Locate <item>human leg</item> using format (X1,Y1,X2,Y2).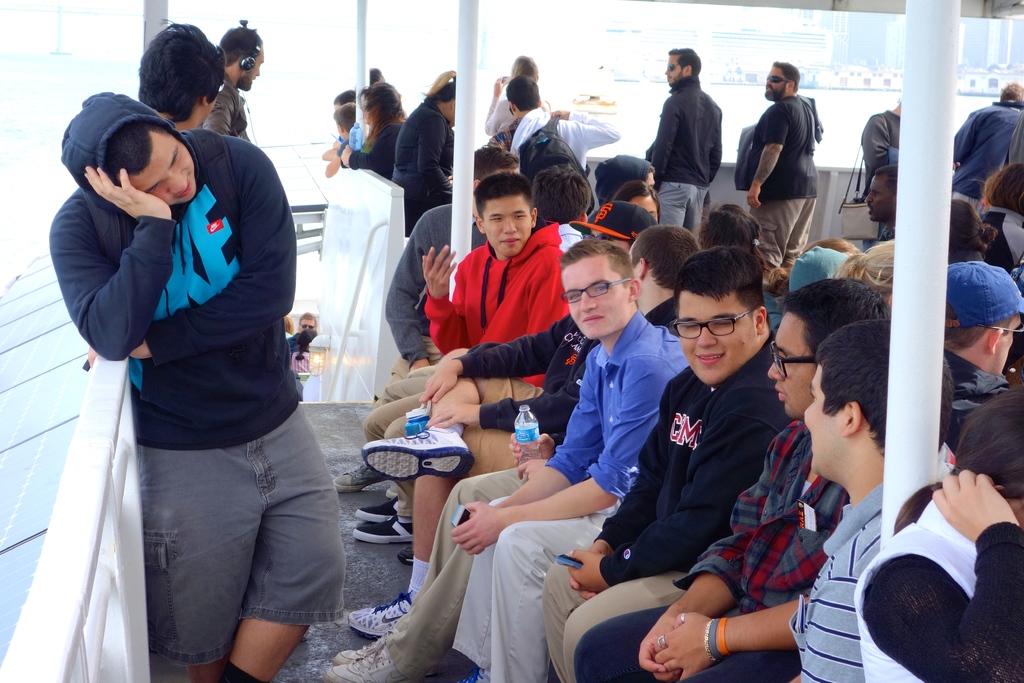
(363,419,513,629).
